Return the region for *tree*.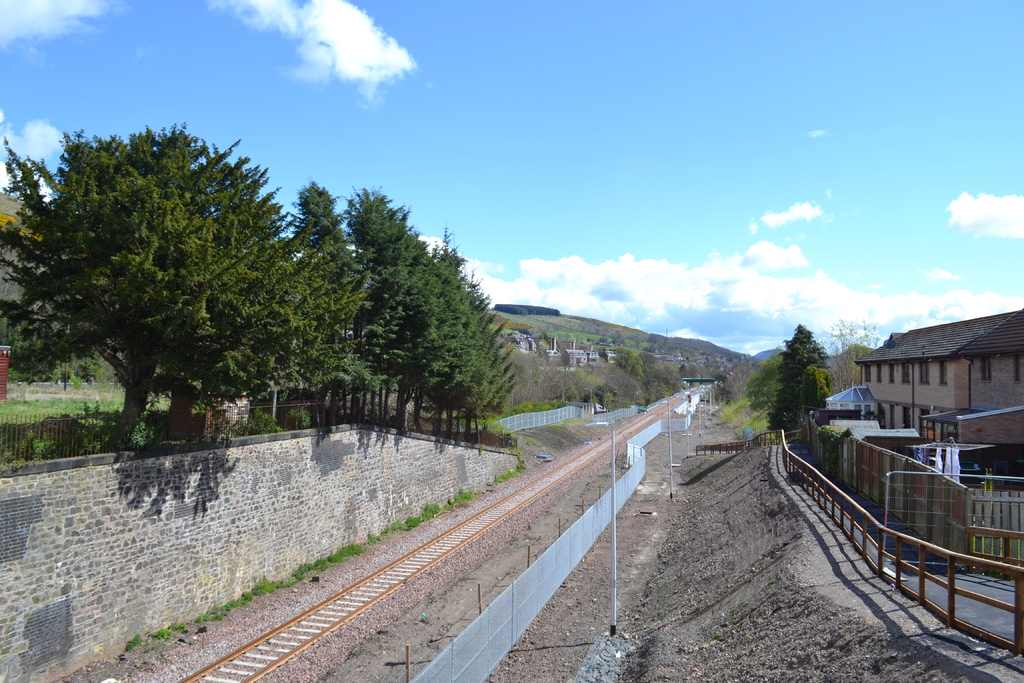
Rect(712, 359, 772, 405).
